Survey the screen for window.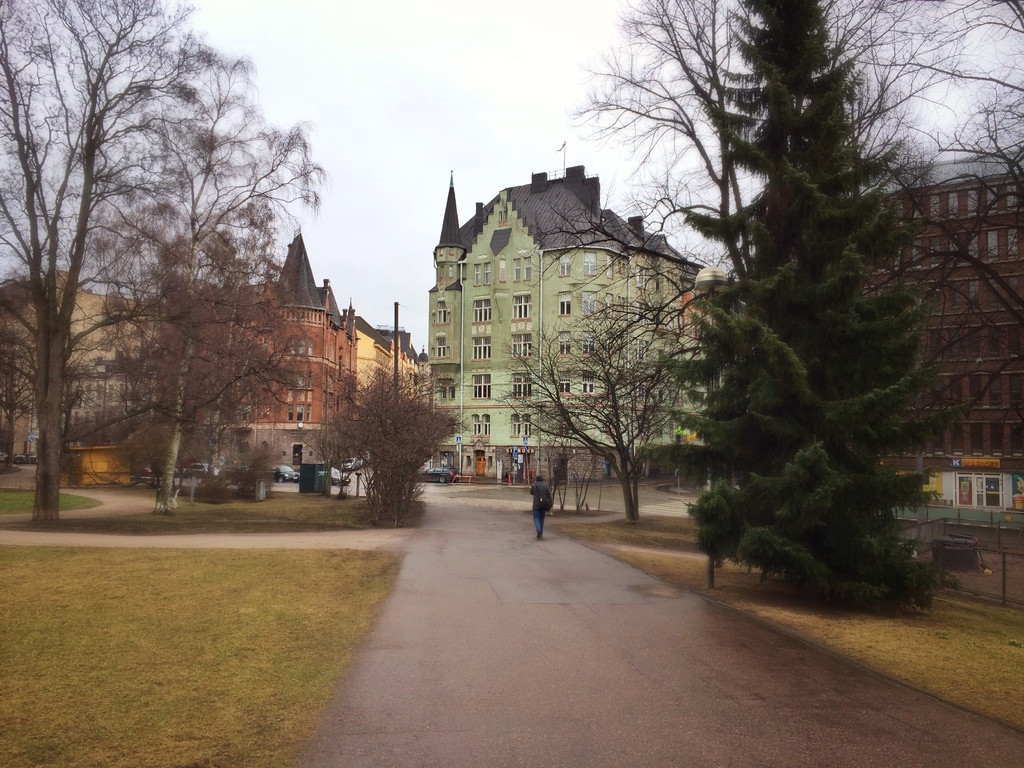
Survey found: crop(513, 294, 530, 317).
